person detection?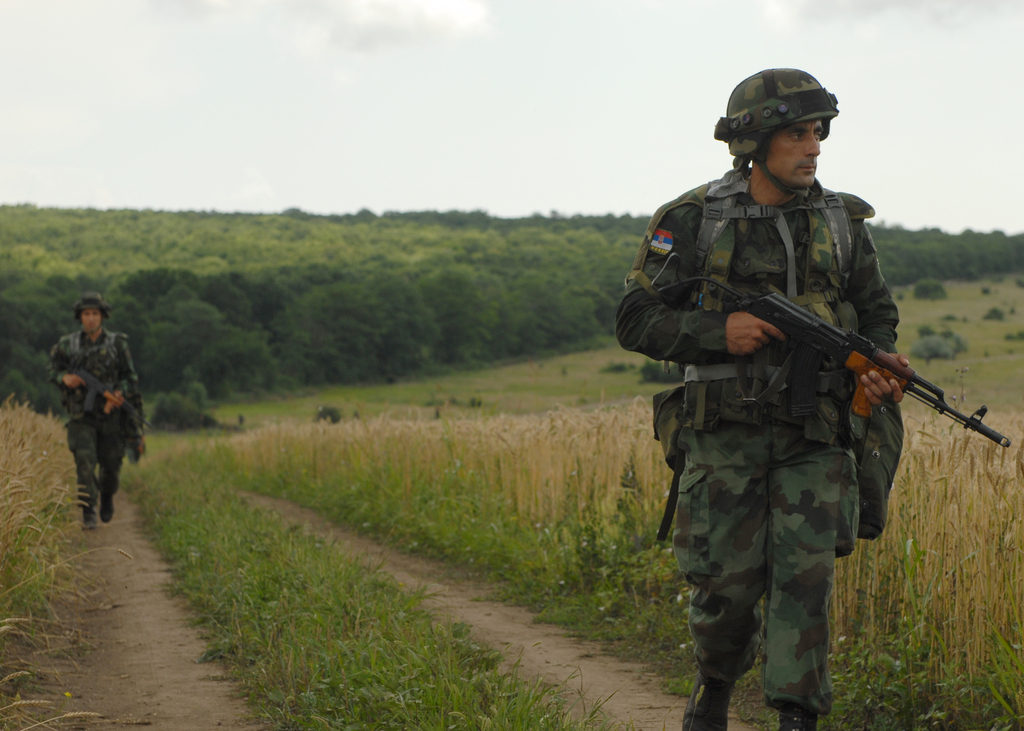
crop(646, 74, 954, 722)
